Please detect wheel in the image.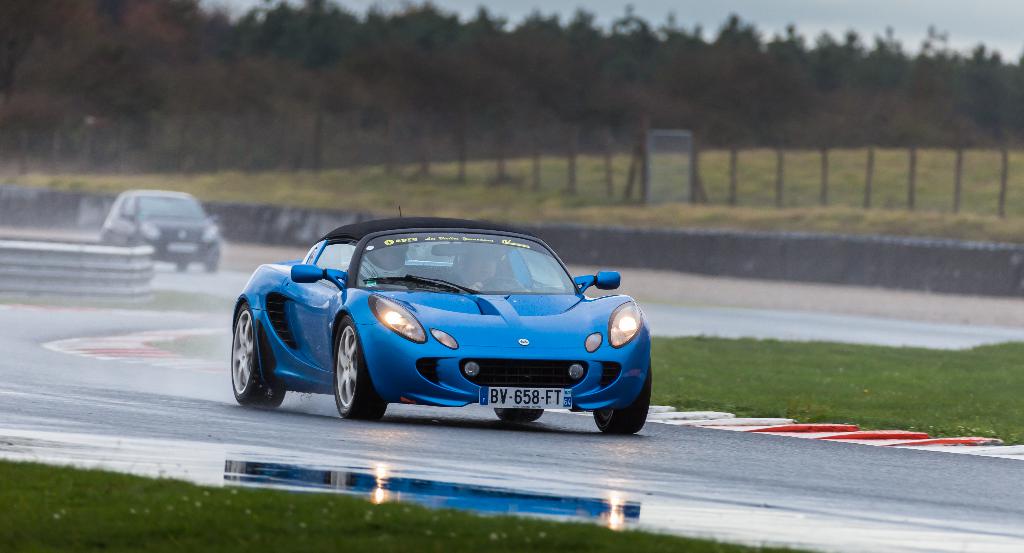
pyautogui.locateOnScreen(322, 324, 370, 420).
